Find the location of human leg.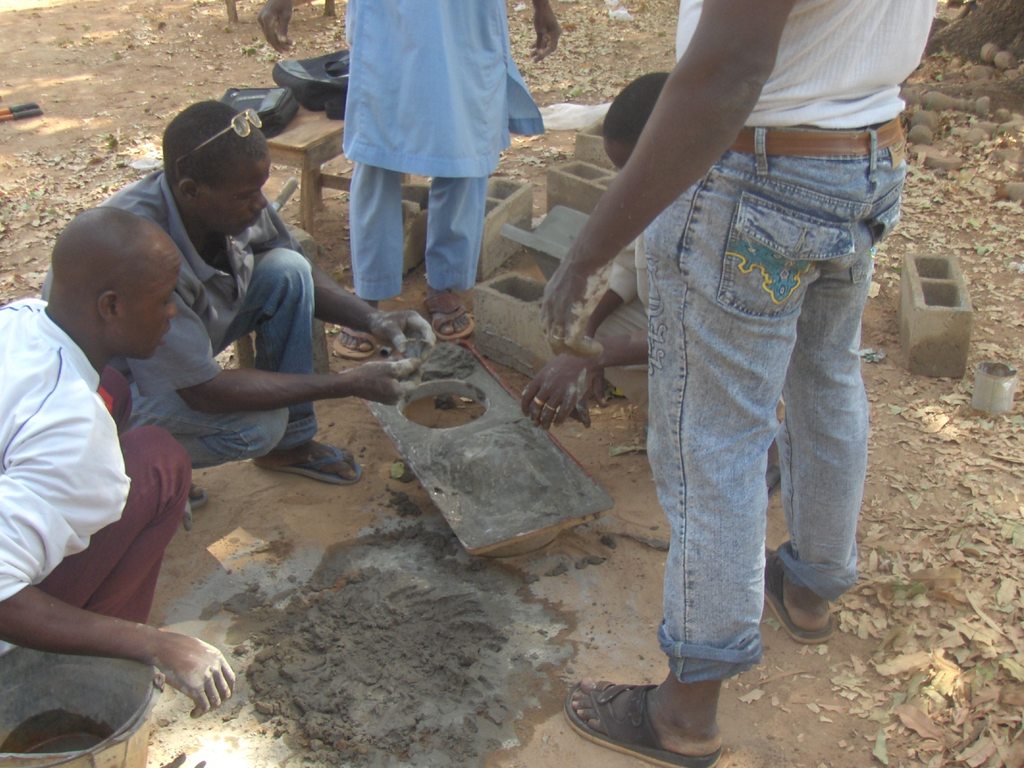
Location: [22,418,195,626].
